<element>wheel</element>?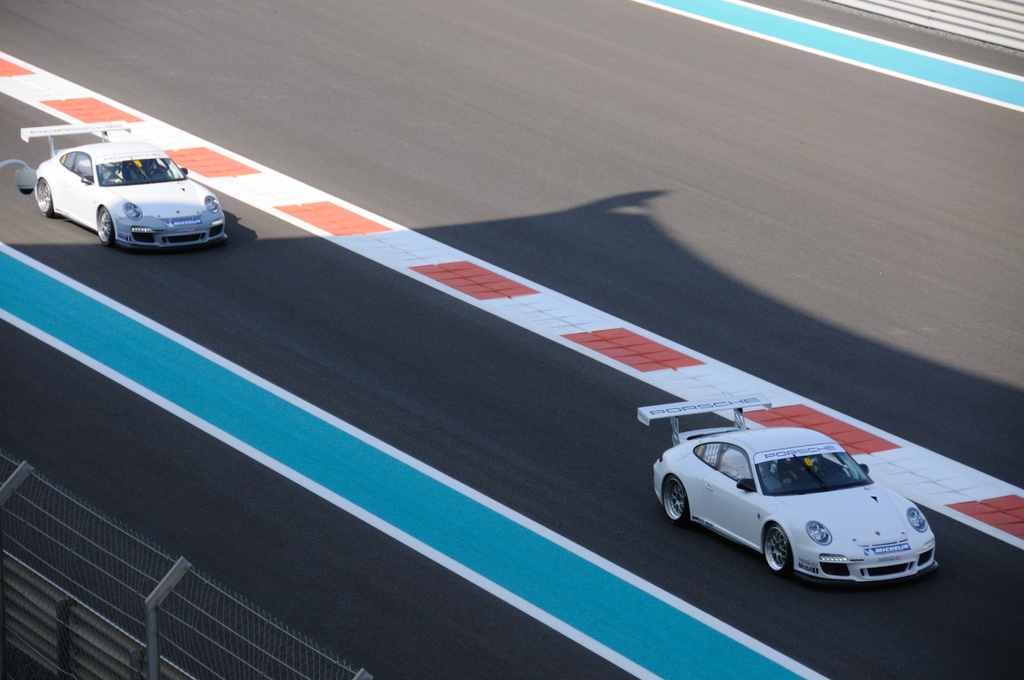
bbox=[97, 210, 114, 241]
